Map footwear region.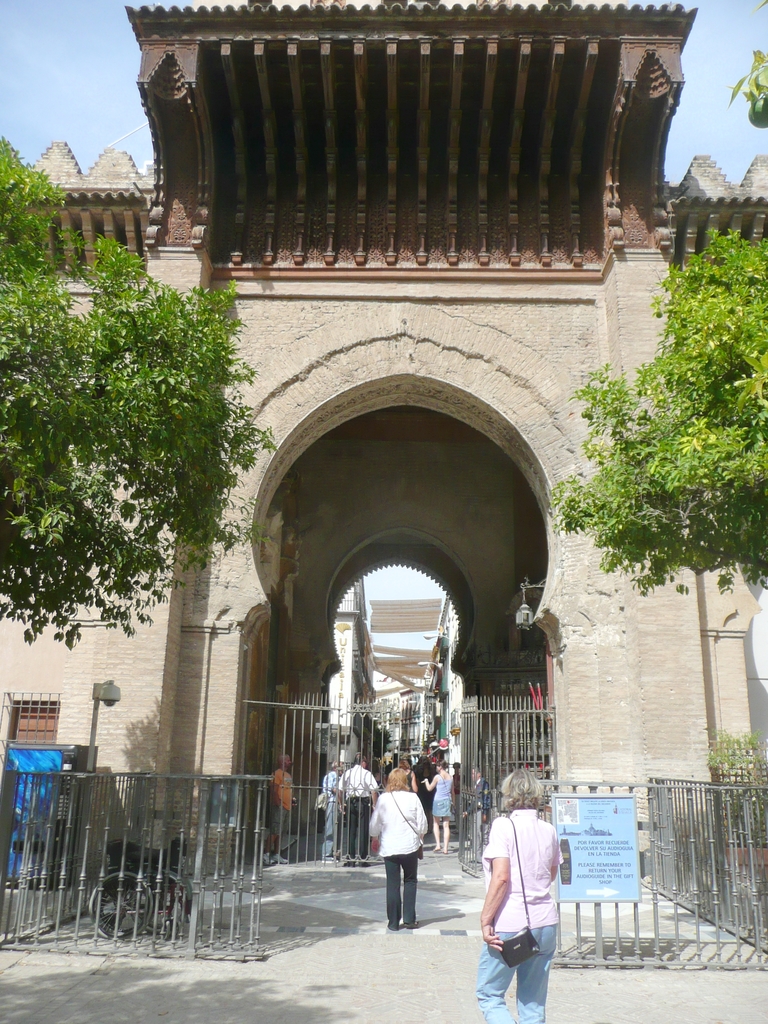
Mapped to BBox(401, 925, 419, 929).
